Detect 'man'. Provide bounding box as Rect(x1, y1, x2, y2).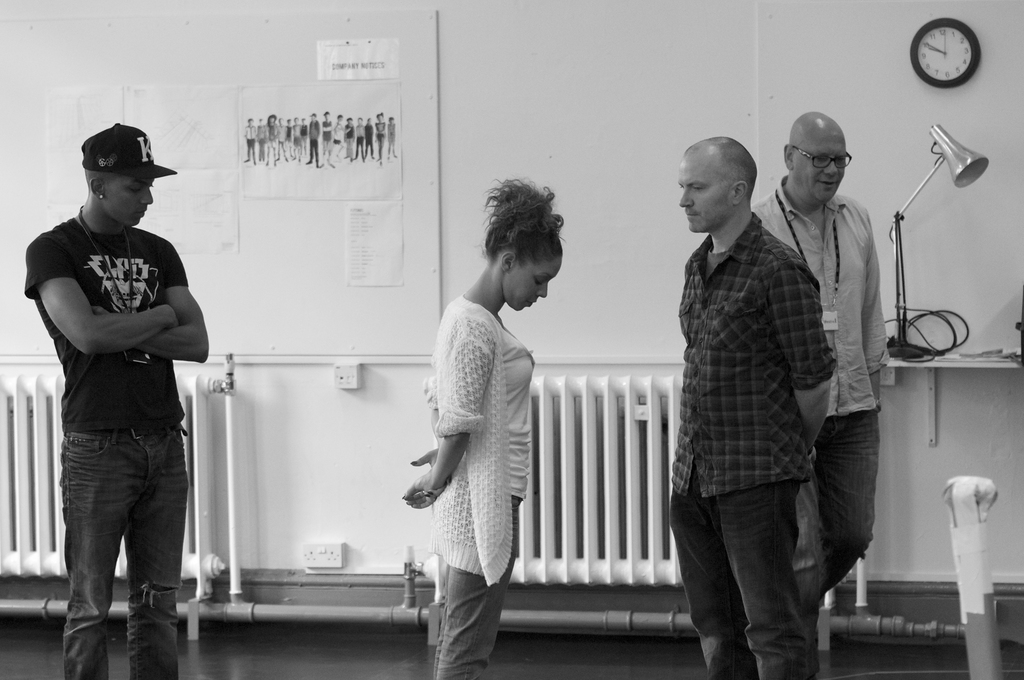
Rect(317, 110, 335, 166).
